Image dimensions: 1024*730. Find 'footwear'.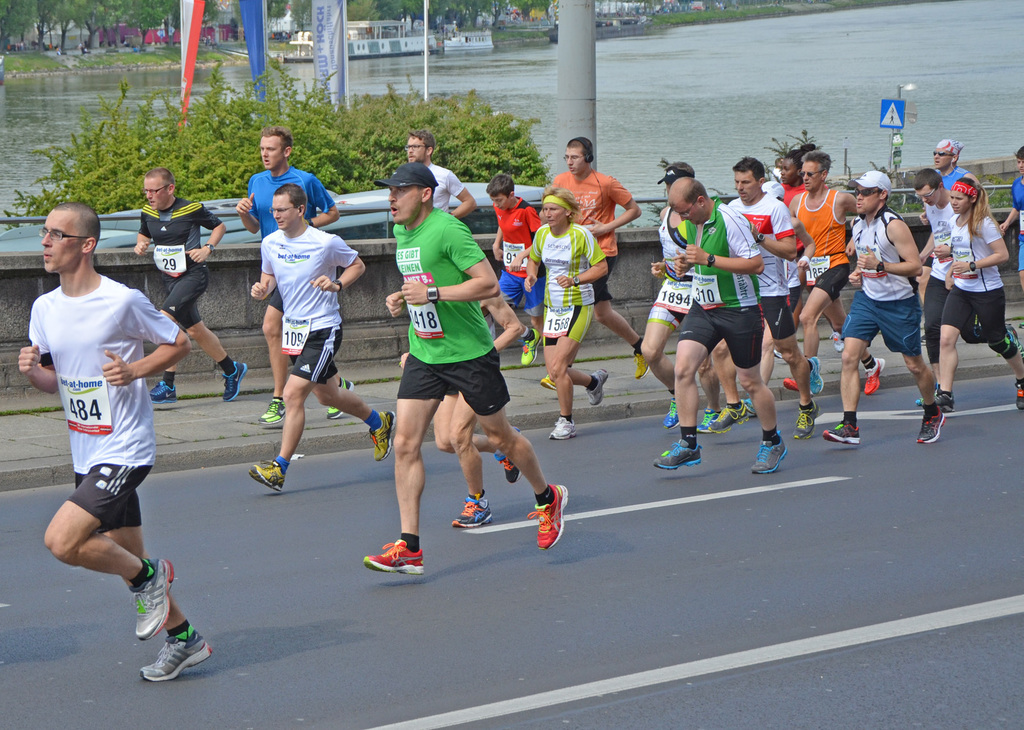
detection(369, 411, 397, 462).
